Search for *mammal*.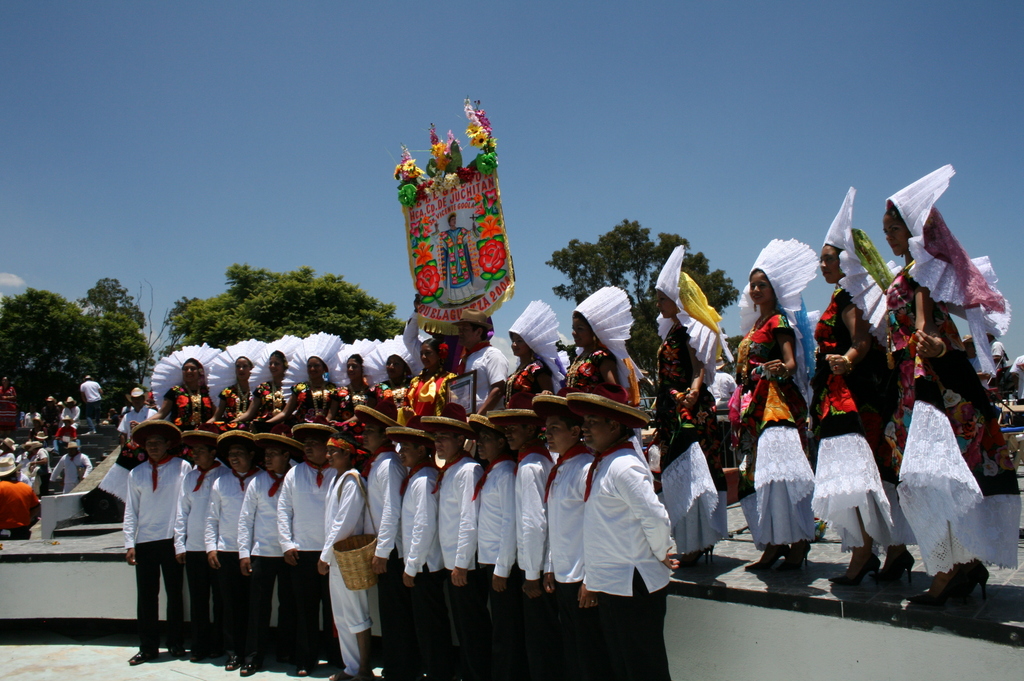
Found at (left=988, top=330, right=1009, bottom=382).
